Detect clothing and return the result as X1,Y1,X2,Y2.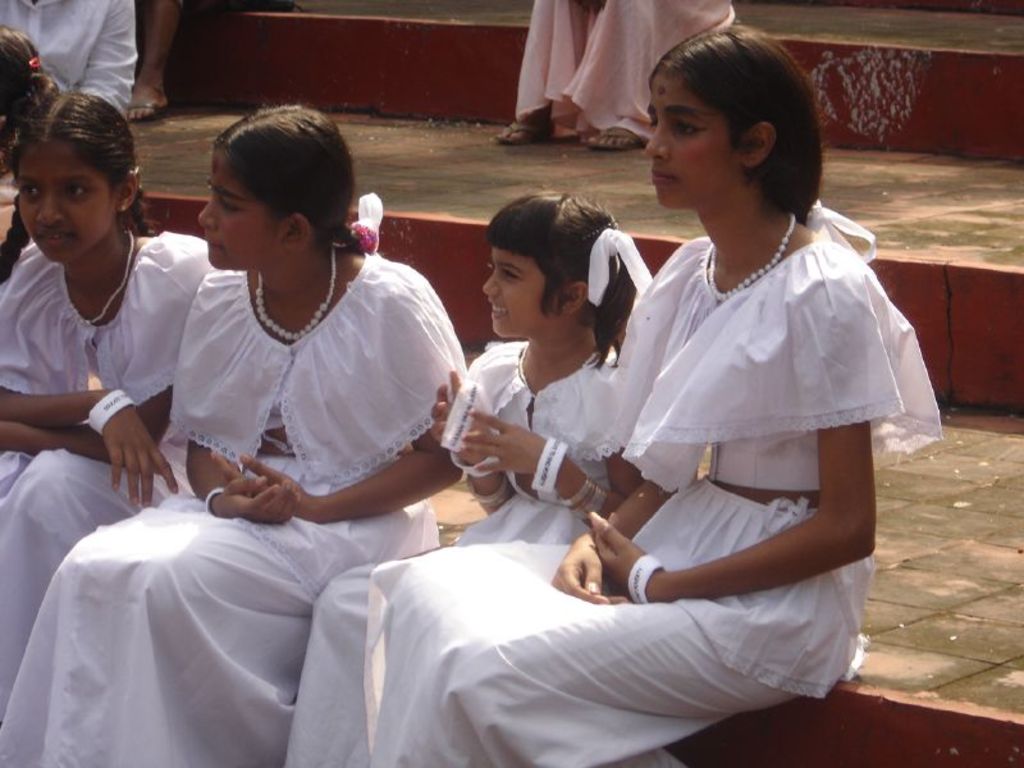
306,344,636,767.
